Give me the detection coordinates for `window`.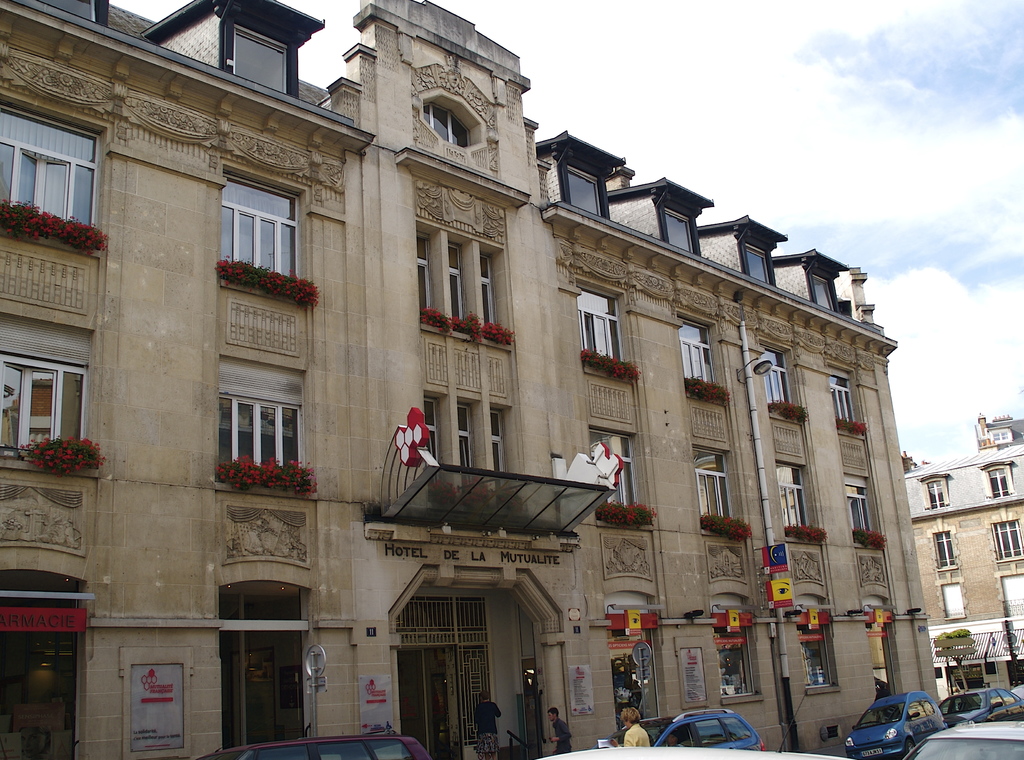
449/238/460/320.
